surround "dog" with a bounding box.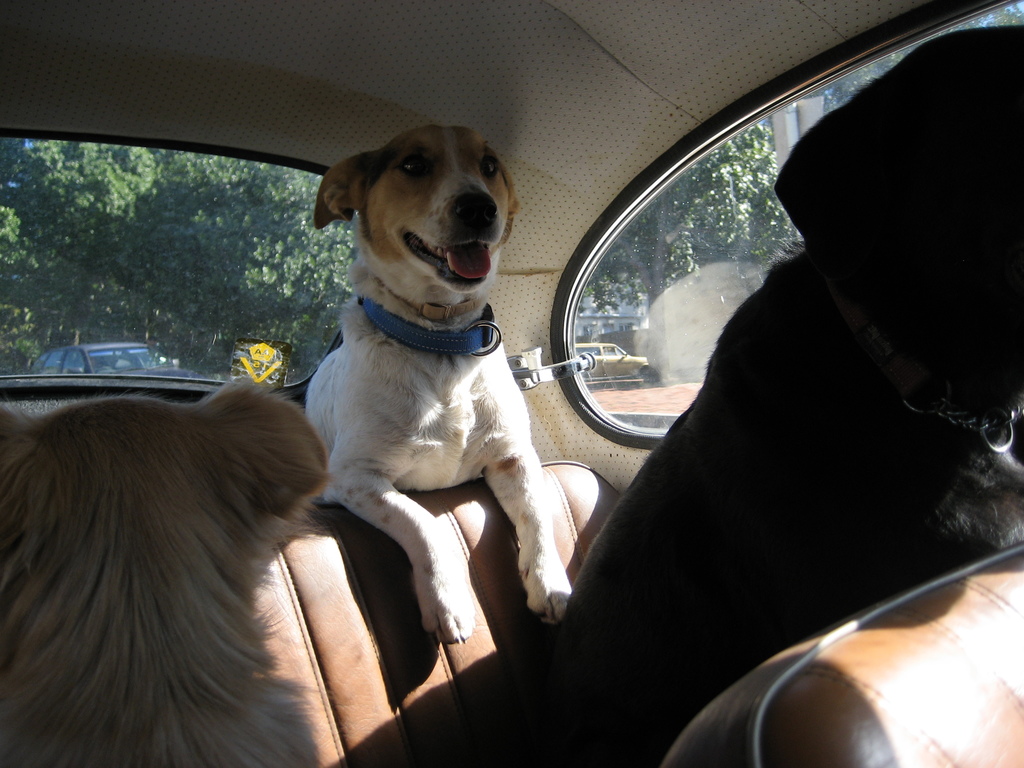
(304, 120, 576, 650).
